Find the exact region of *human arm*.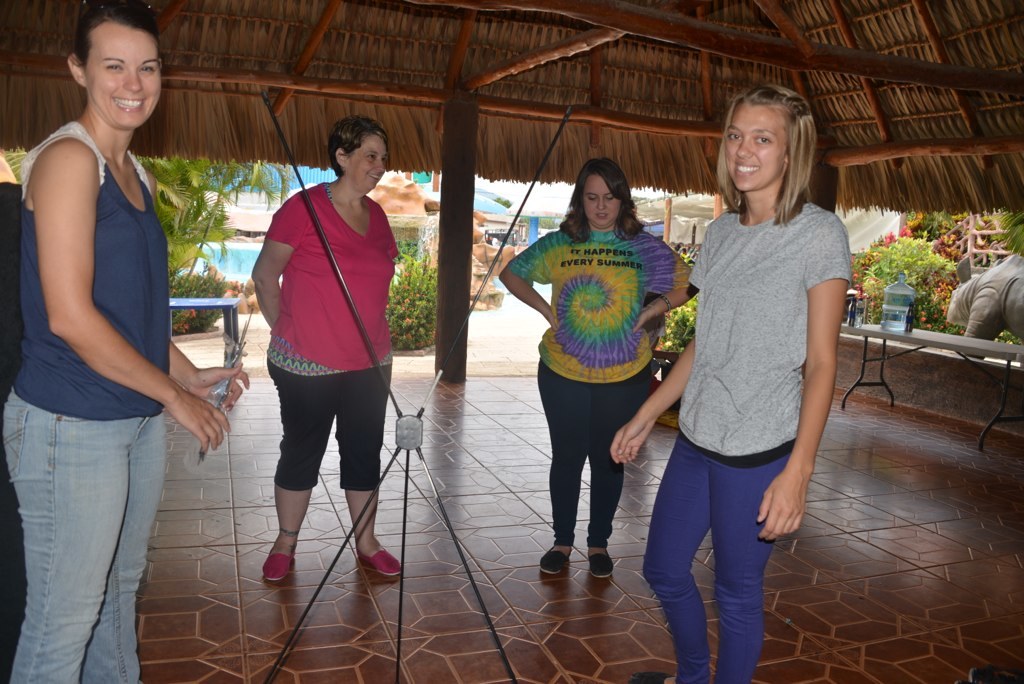
Exact region: x1=604, y1=331, x2=700, y2=466.
